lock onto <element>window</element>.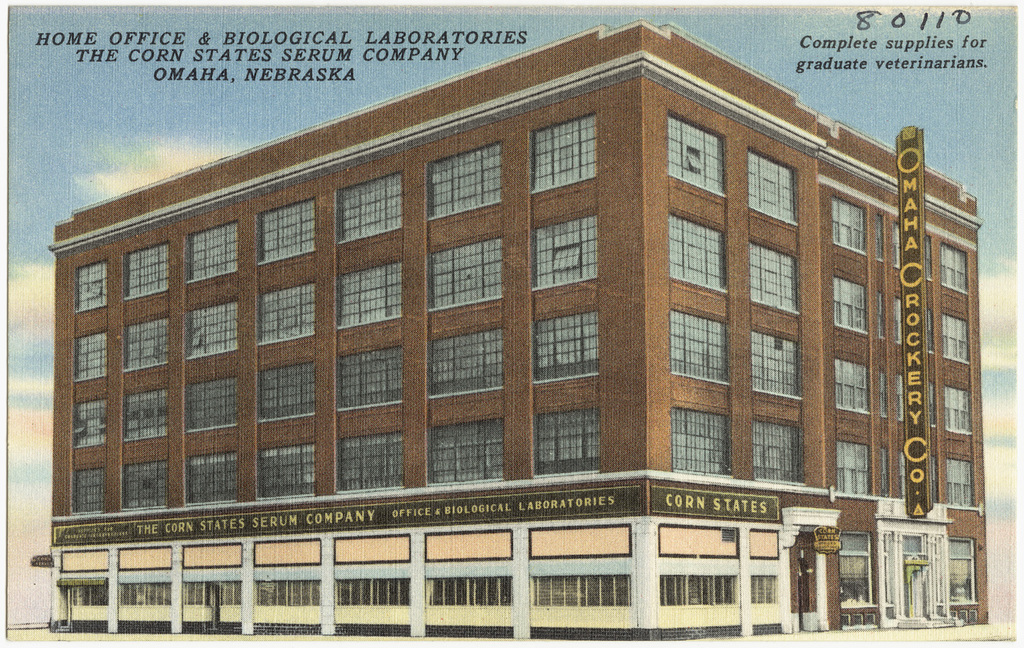
Locked: x1=653 y1=578 x2=740 y2=604.
